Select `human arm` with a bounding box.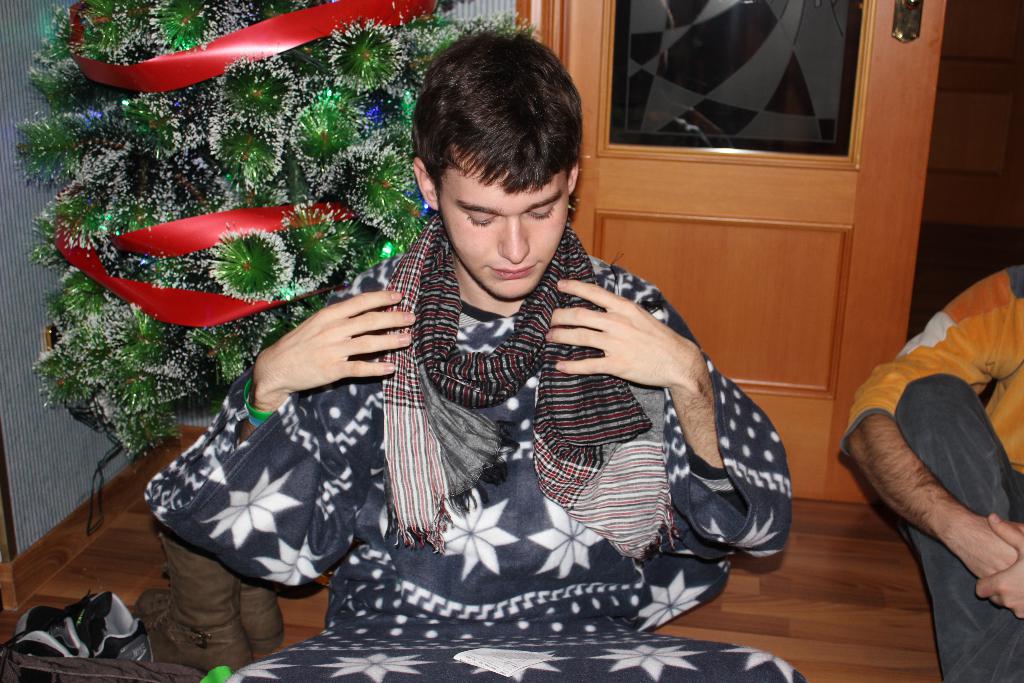
box(234, 284, 415, 588).
